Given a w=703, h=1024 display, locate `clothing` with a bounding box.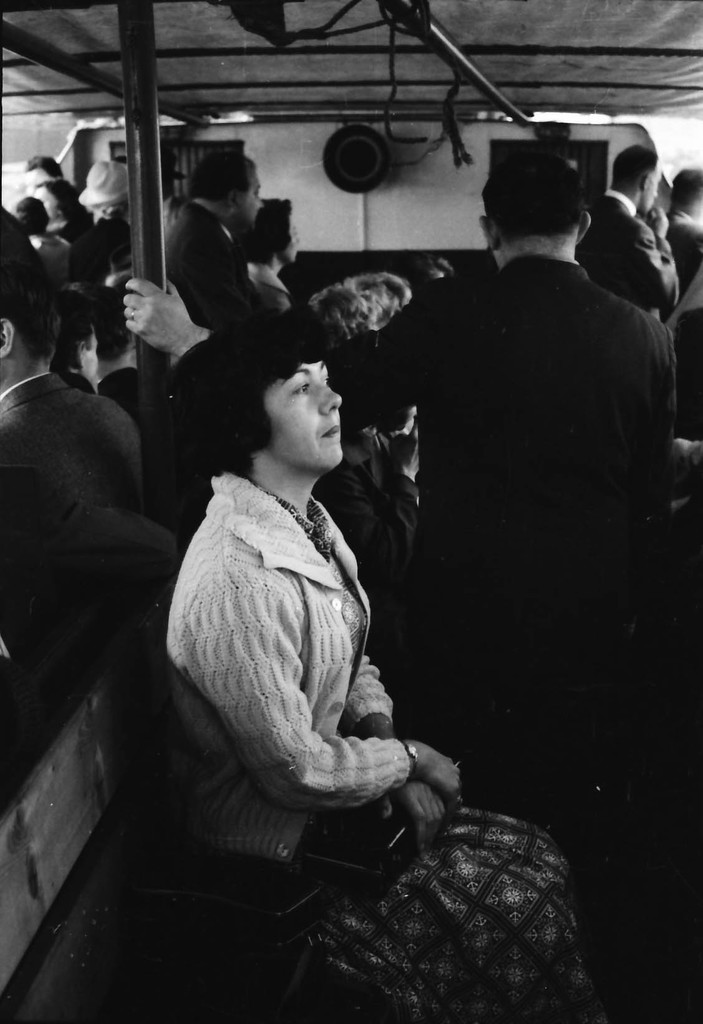
Located: box(0, 383, 170, 781).
